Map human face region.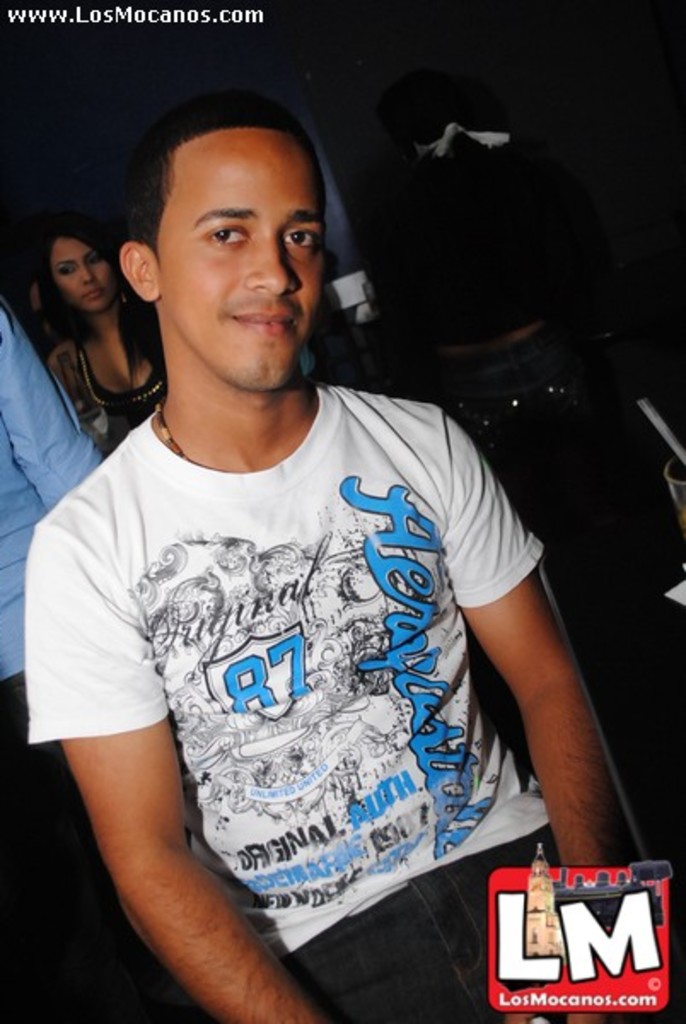
Mapped to rect(157, 128, 319, 396).
